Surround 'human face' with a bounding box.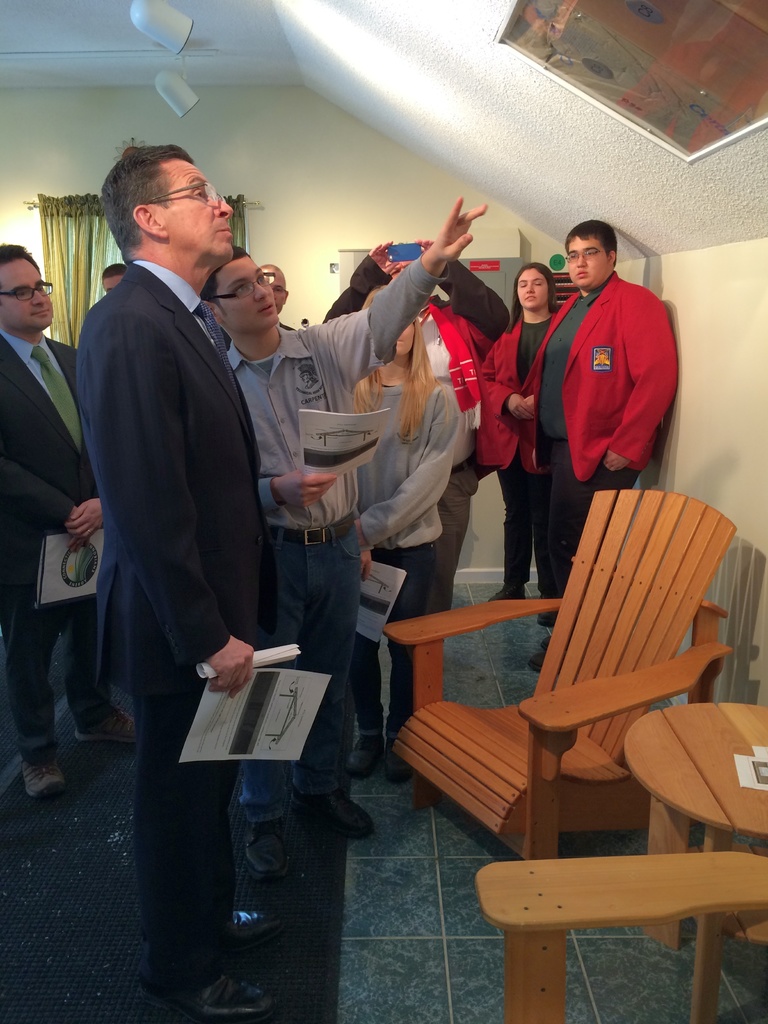
513 268 548 308.
